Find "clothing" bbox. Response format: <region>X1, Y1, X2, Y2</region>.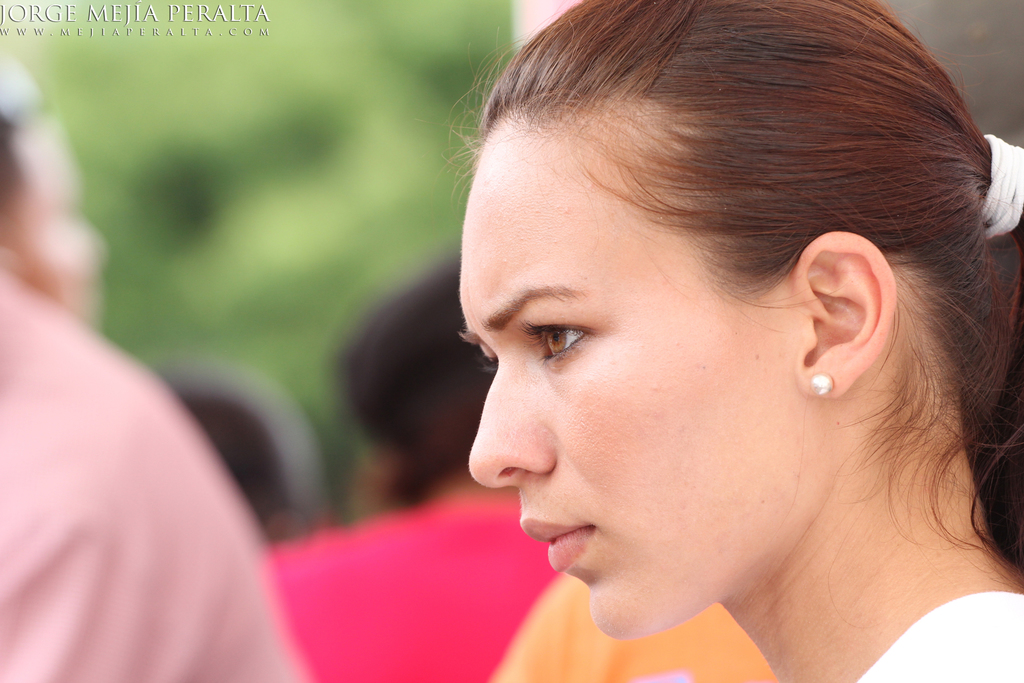
<region>493, 572, 781, 682</region>.
